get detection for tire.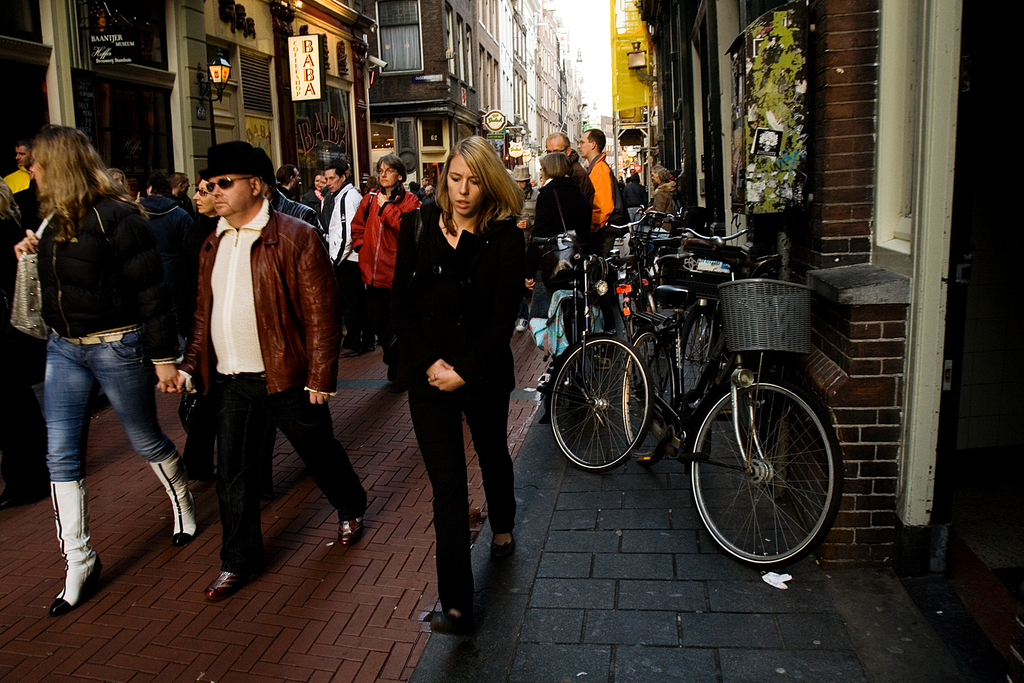
Detection: box(678, 301, 723, 416).
